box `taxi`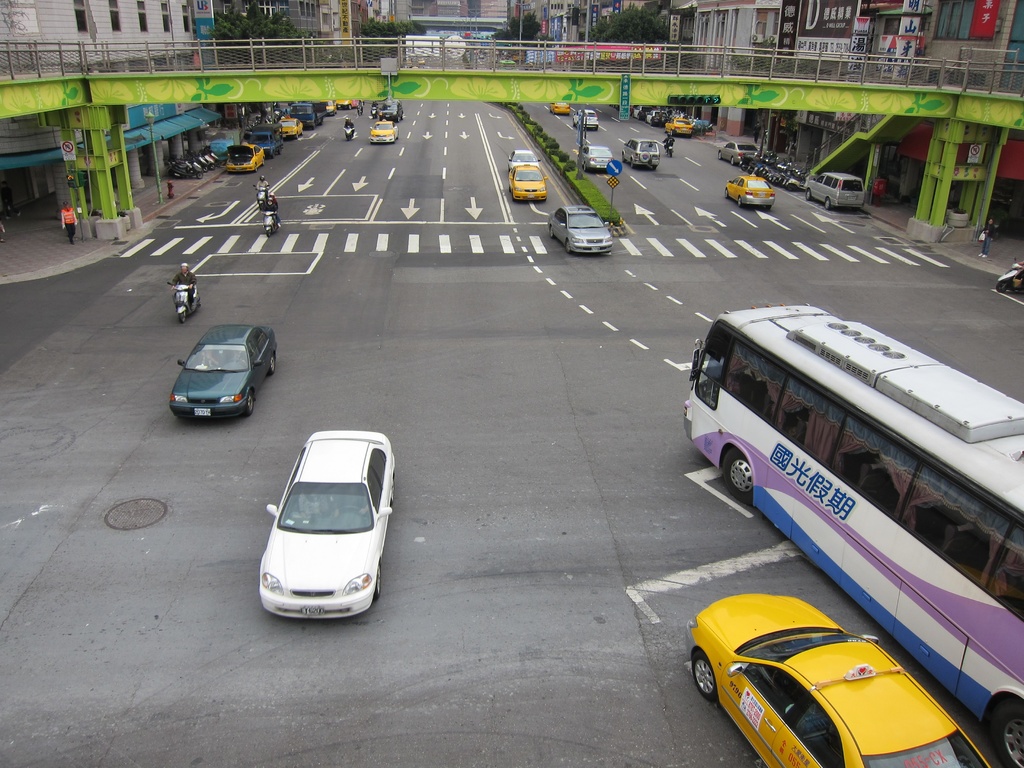
bbox=[506, 165, 549, 205]
